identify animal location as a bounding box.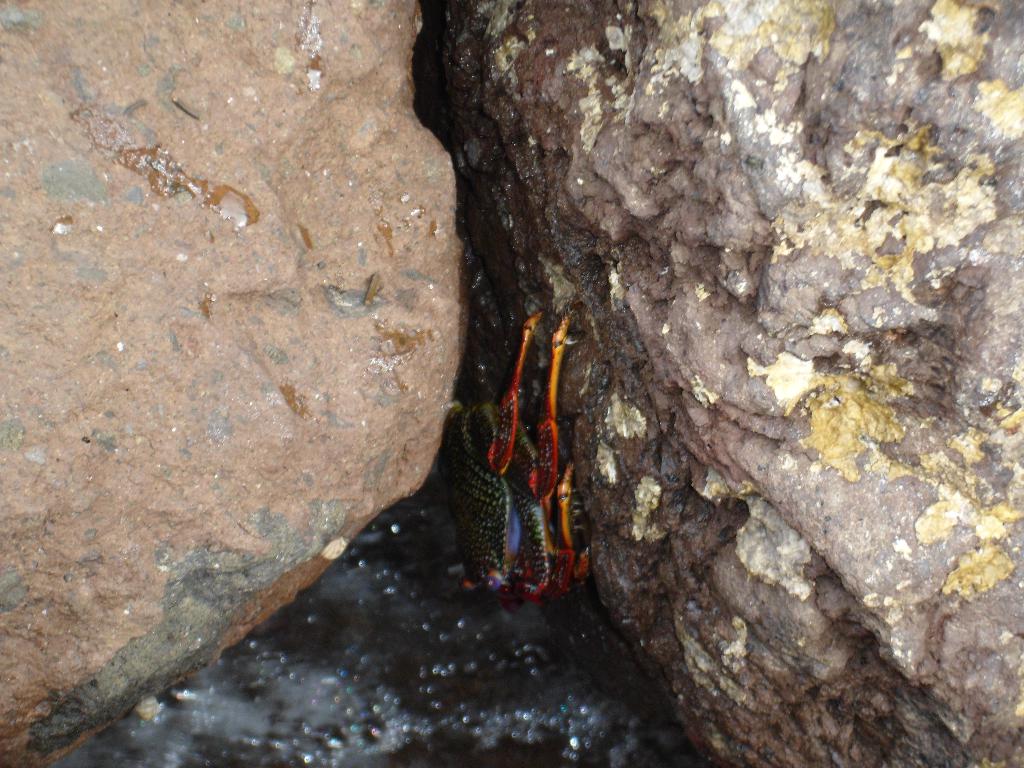
(452,310,538,607).
